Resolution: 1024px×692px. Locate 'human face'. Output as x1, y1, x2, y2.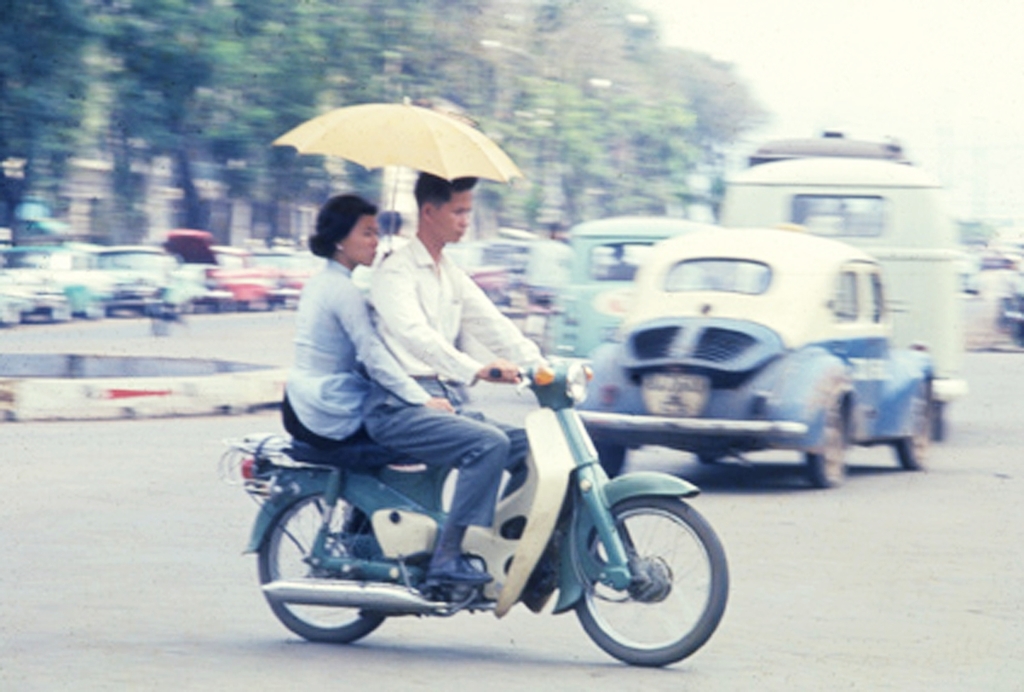
339, 214, 382, 262.
